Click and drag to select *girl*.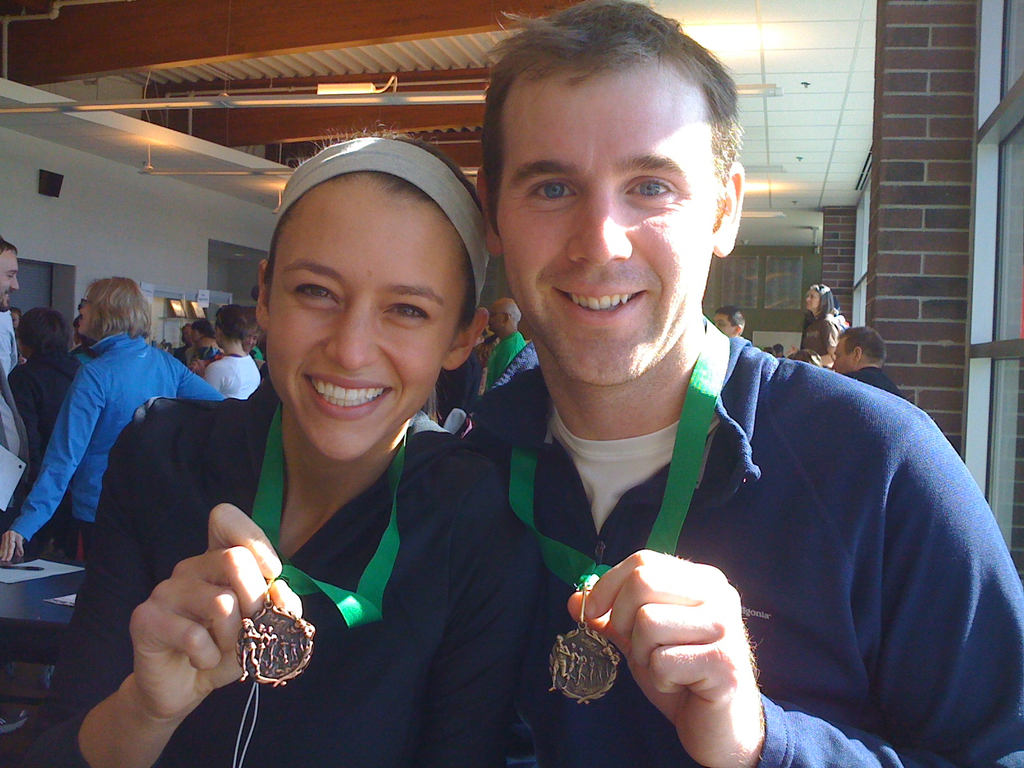
Selection: 11:138:583:767.
